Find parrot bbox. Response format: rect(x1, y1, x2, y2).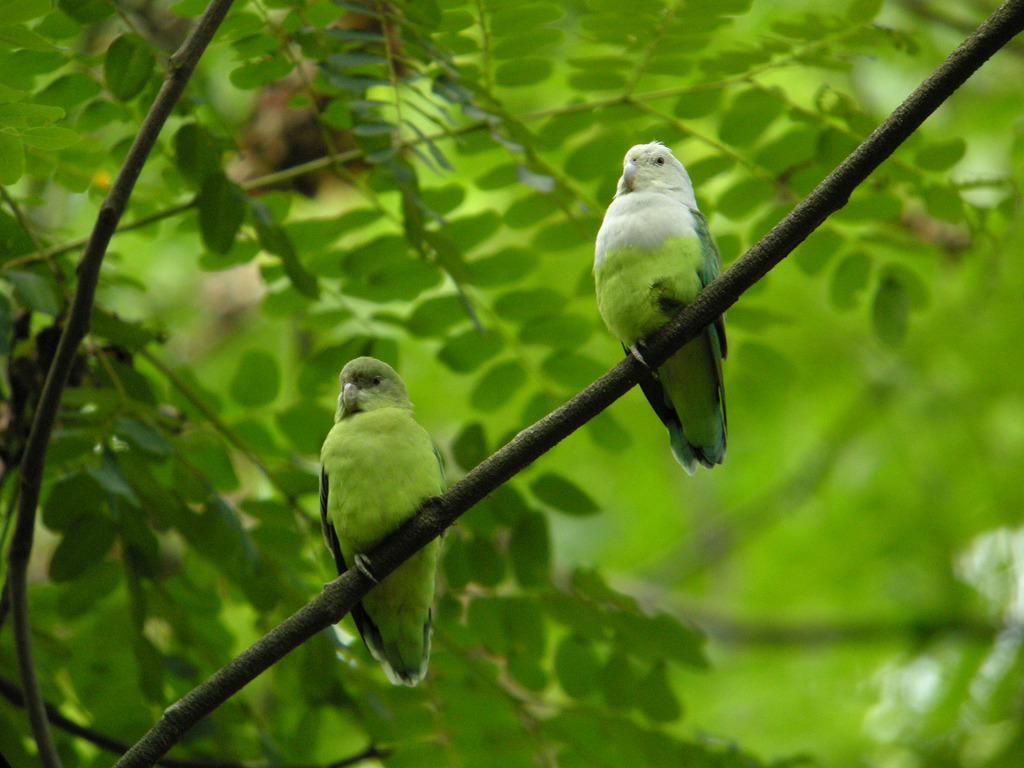
rect(319, 354, 451, 685).
